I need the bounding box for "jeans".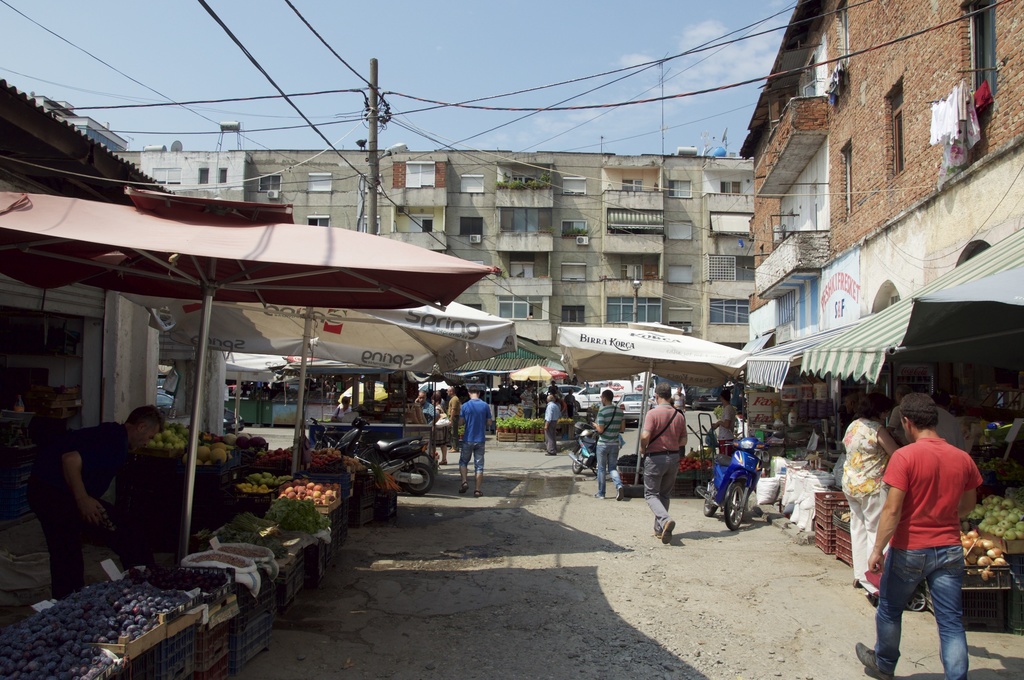
Here it is: (548, 420, 560, 455).
